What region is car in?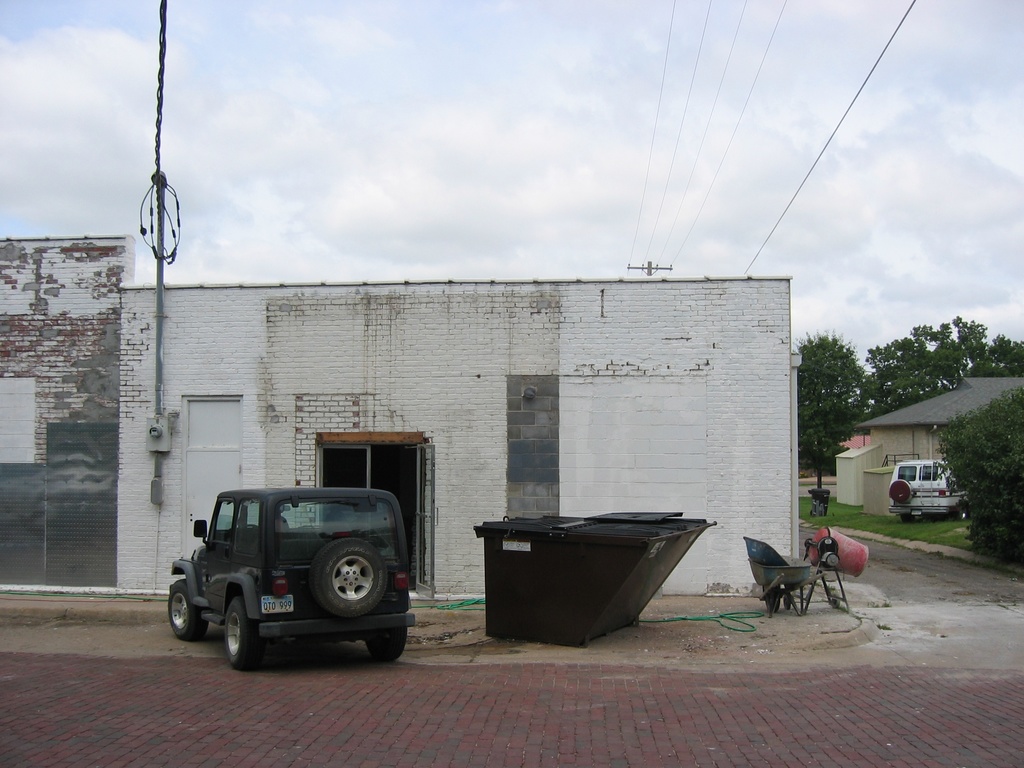
<box>170,490,424,667</box>.
